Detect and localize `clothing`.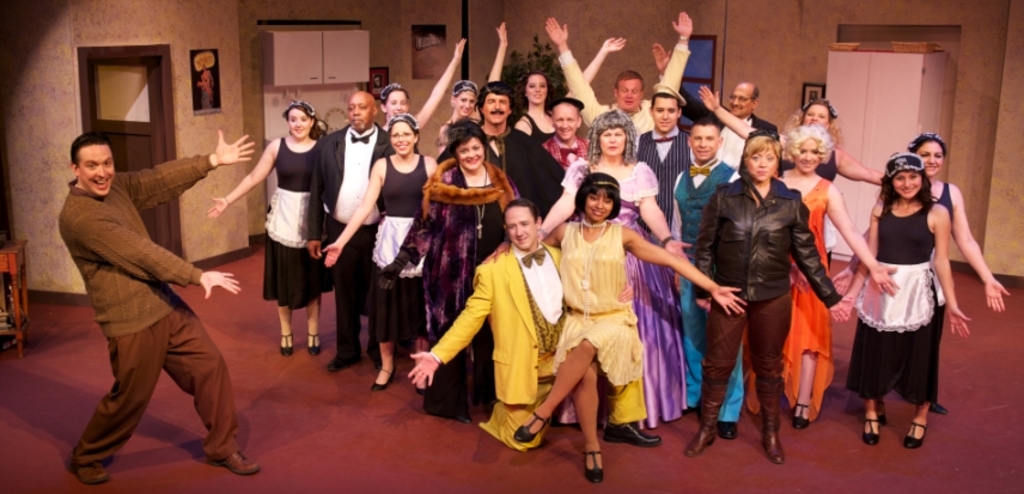
Localized at (x1=556, y1=138, x2=595, y2=178).
